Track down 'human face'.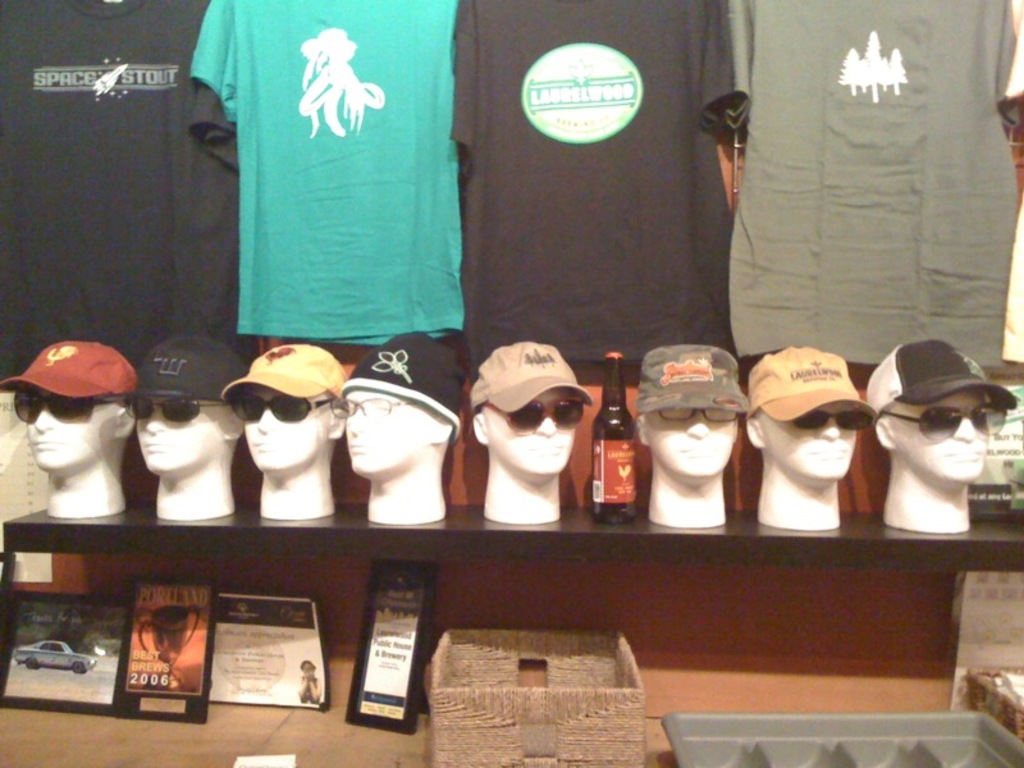
Tracked to {"x1": 483, "y1": 393, "x2": 581, "y2": 475}.
